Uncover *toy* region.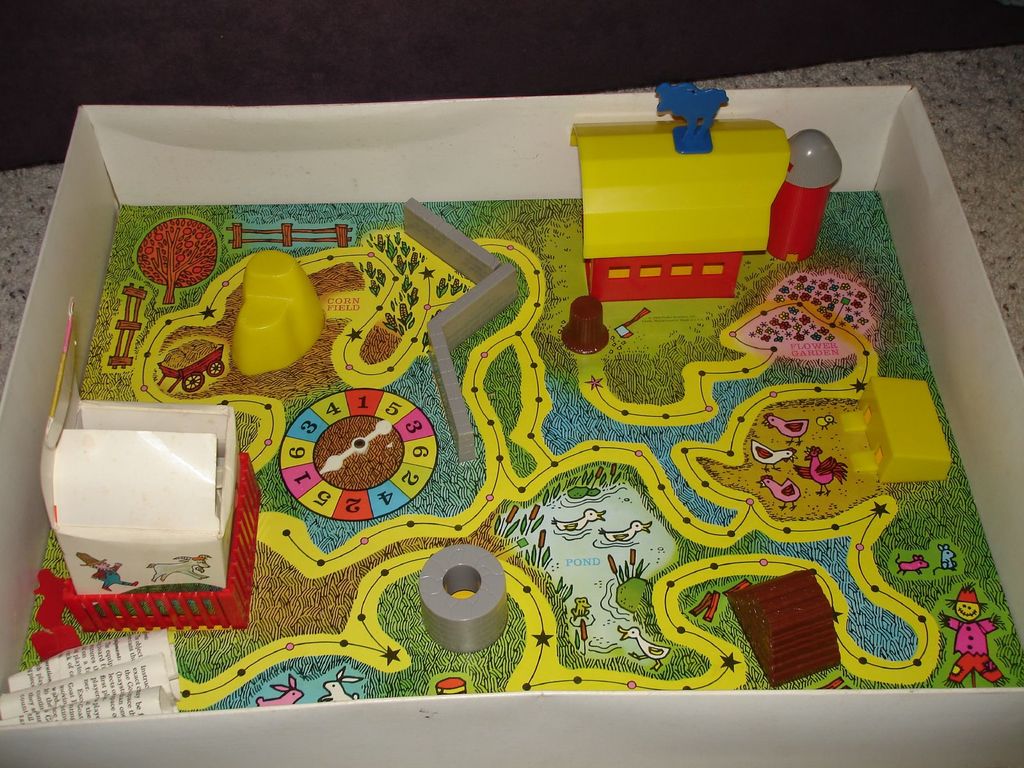
Uncovered: [left=27, top=300, right=262, bottom=662].
